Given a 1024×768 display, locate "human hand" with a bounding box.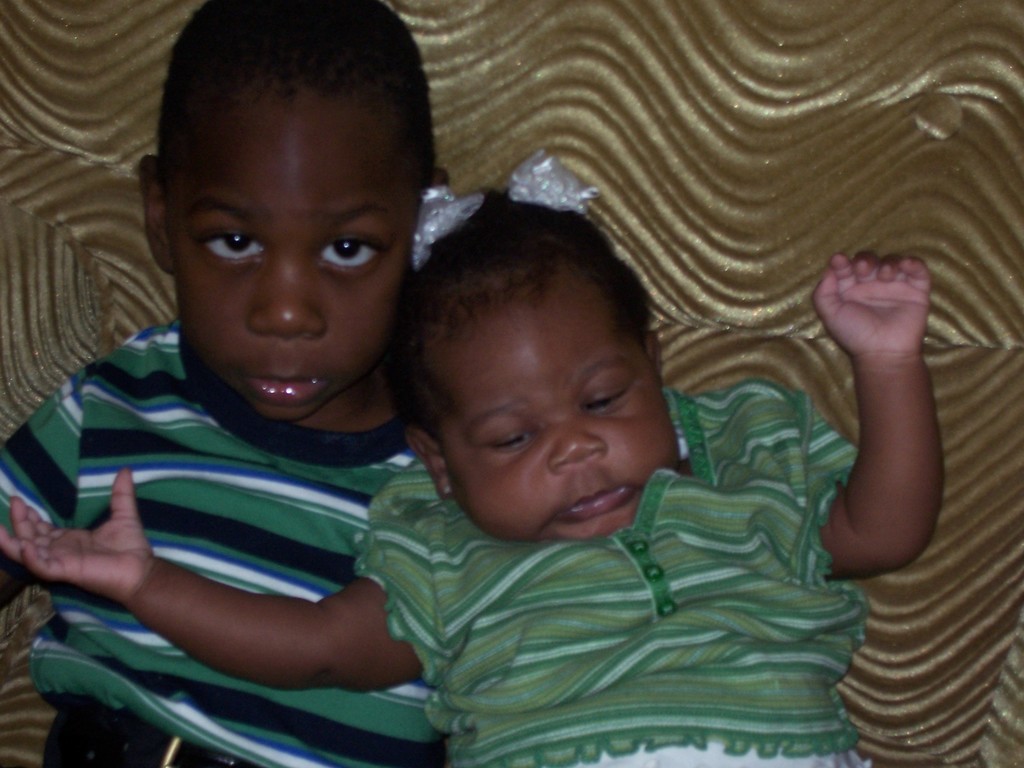
Located: (left=804, top=251, right=956, bottom=358).
